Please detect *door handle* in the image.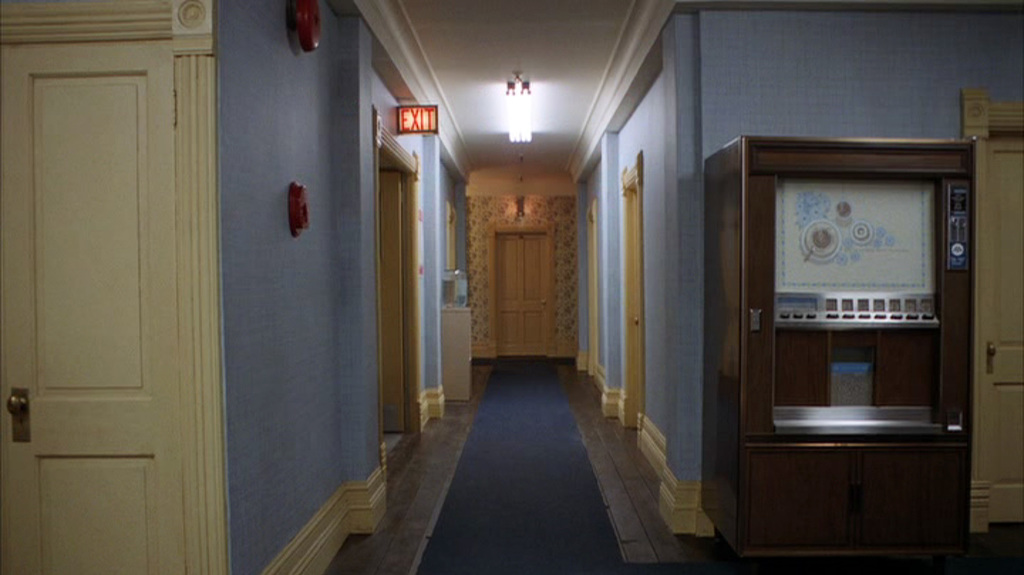
detection(7, 385, 31, 441).
